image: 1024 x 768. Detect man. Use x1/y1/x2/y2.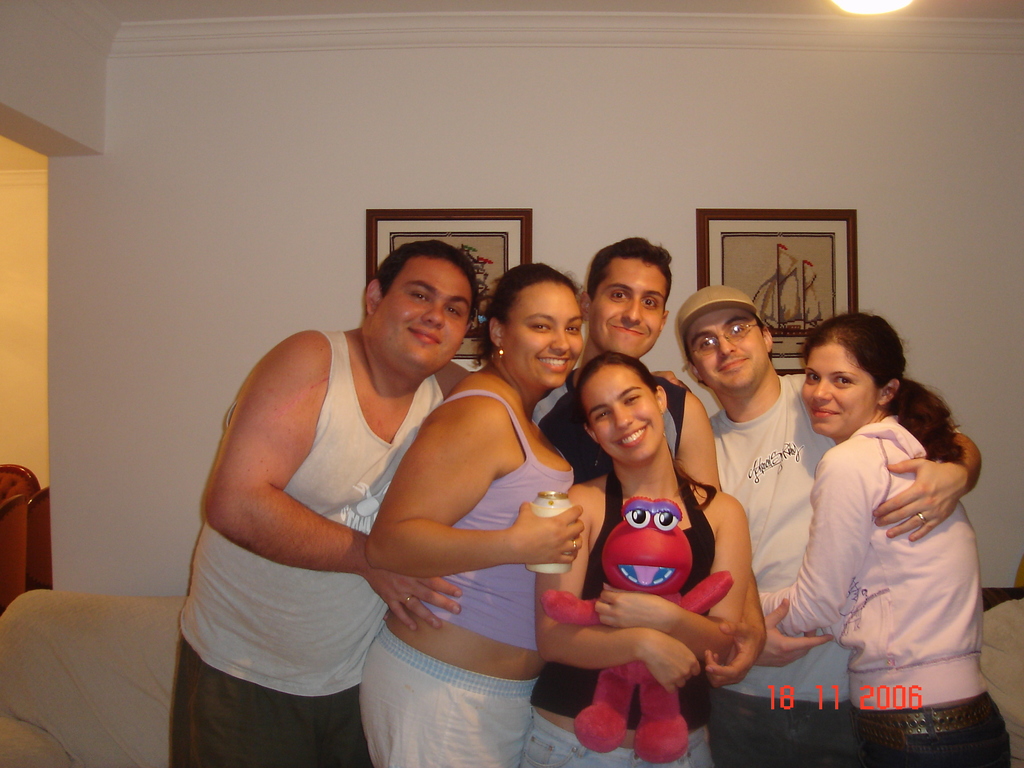
174/242/461/767.
